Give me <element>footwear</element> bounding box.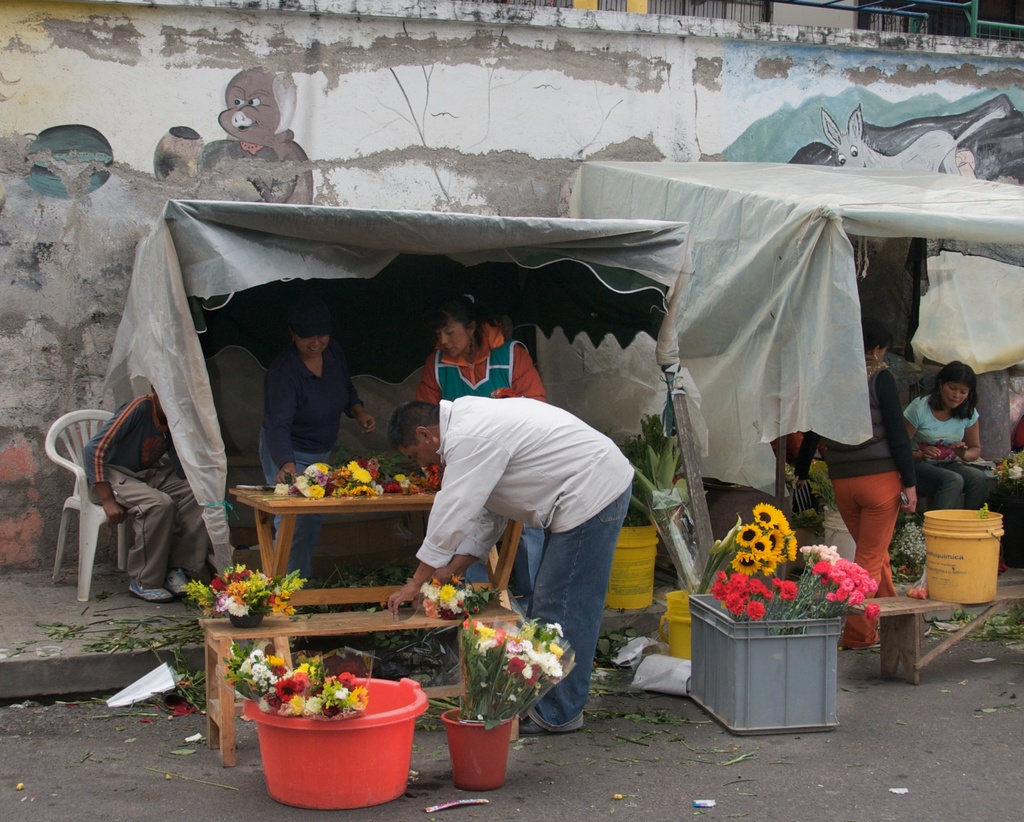
crop(126, 577, 168, 604).
